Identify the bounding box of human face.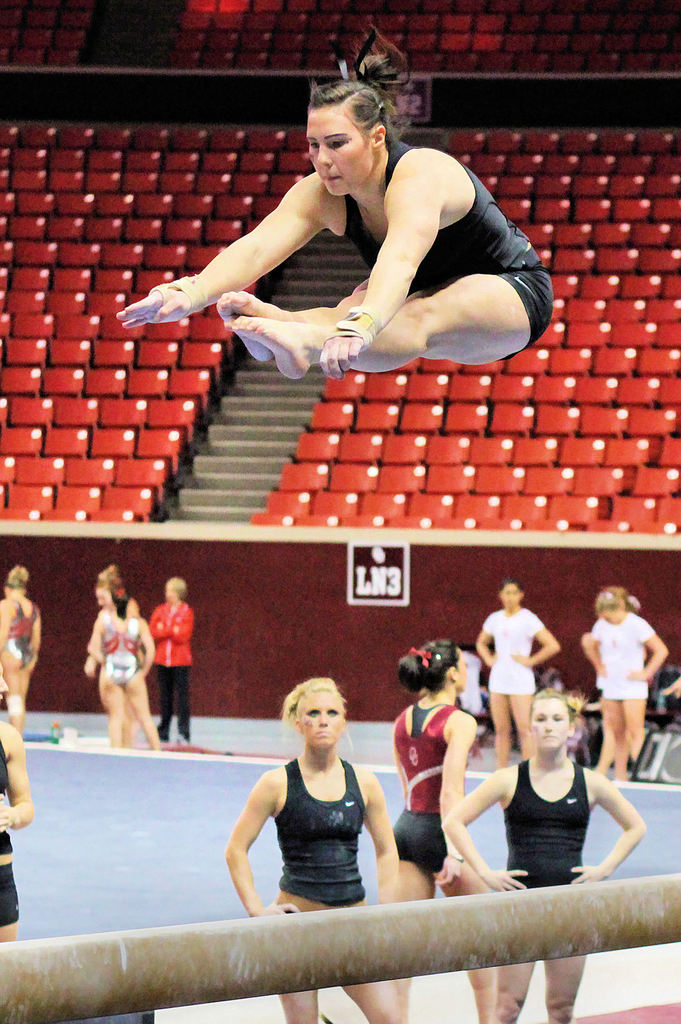
x1=501 y1=584 x2=524 y2=619.
